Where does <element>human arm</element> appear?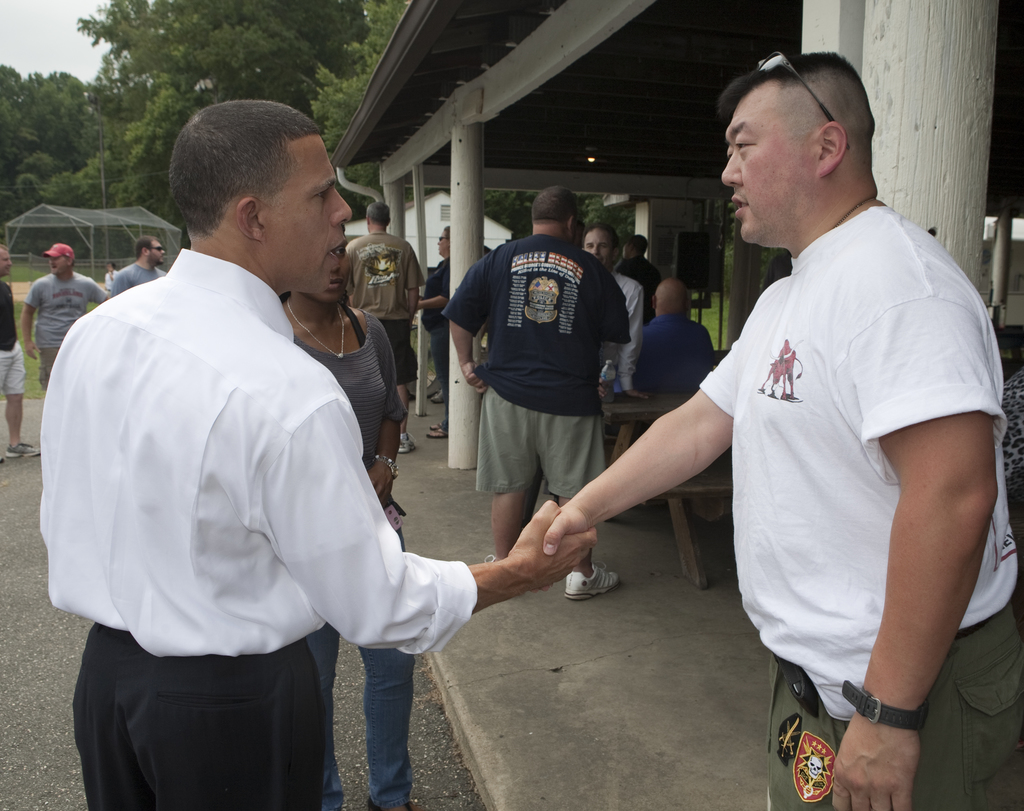
Appears at 22:280:45:365.
